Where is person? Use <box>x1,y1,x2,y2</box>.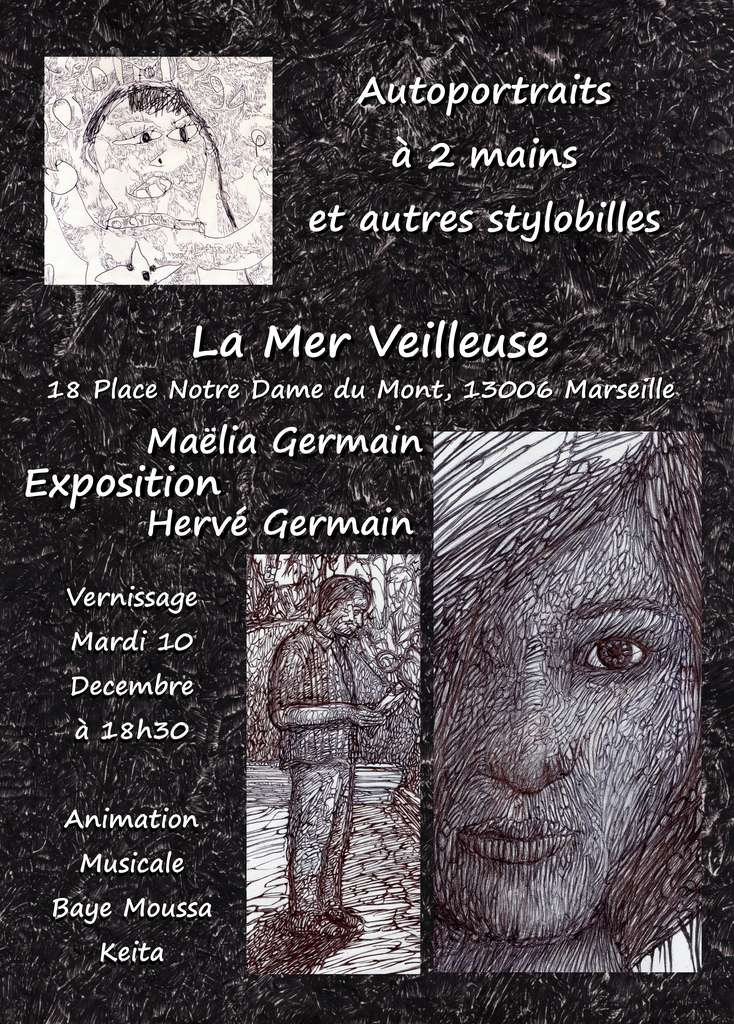
<box>434,428,715,975</box>.
